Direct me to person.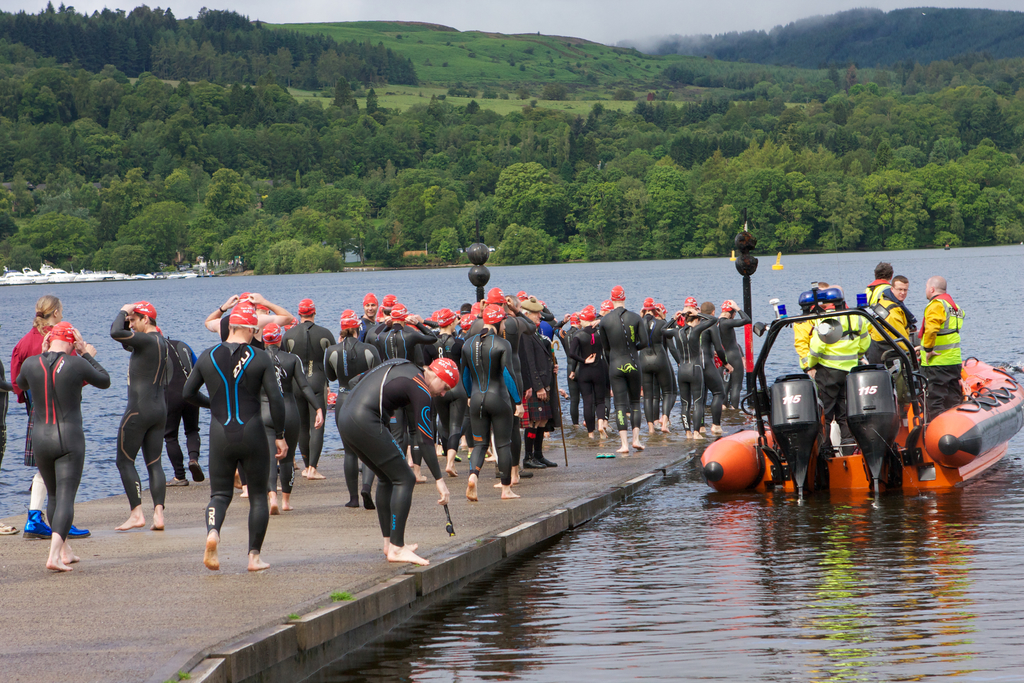
Direction: (left=399, top=311, right=437, bottom=465).
